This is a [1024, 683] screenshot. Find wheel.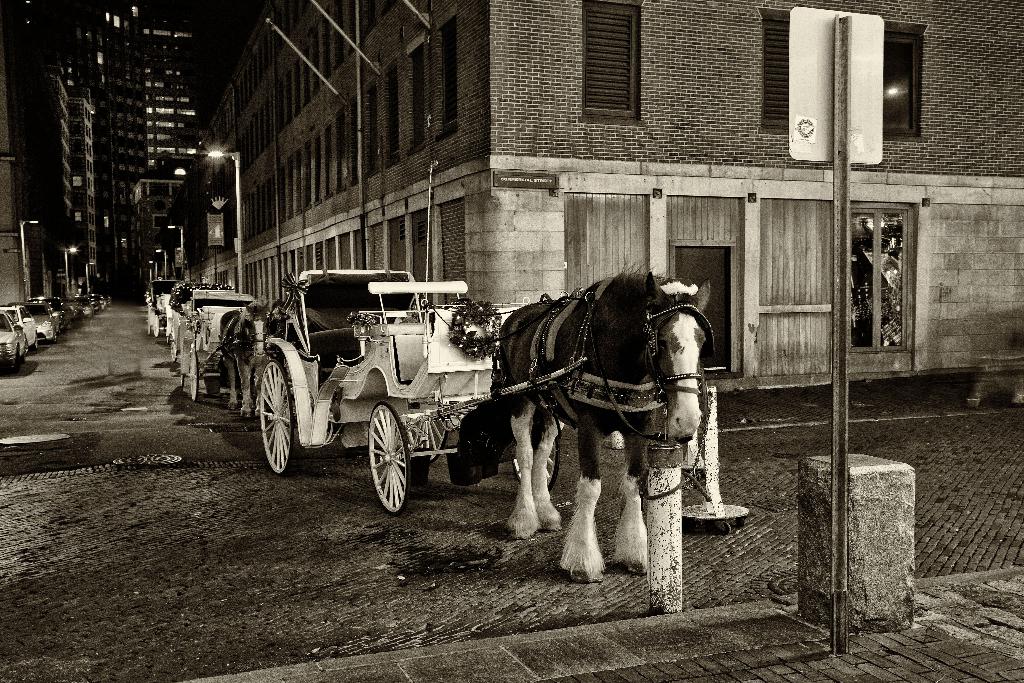
Bounding box: <region>737, 517, 744, 525</region>.
